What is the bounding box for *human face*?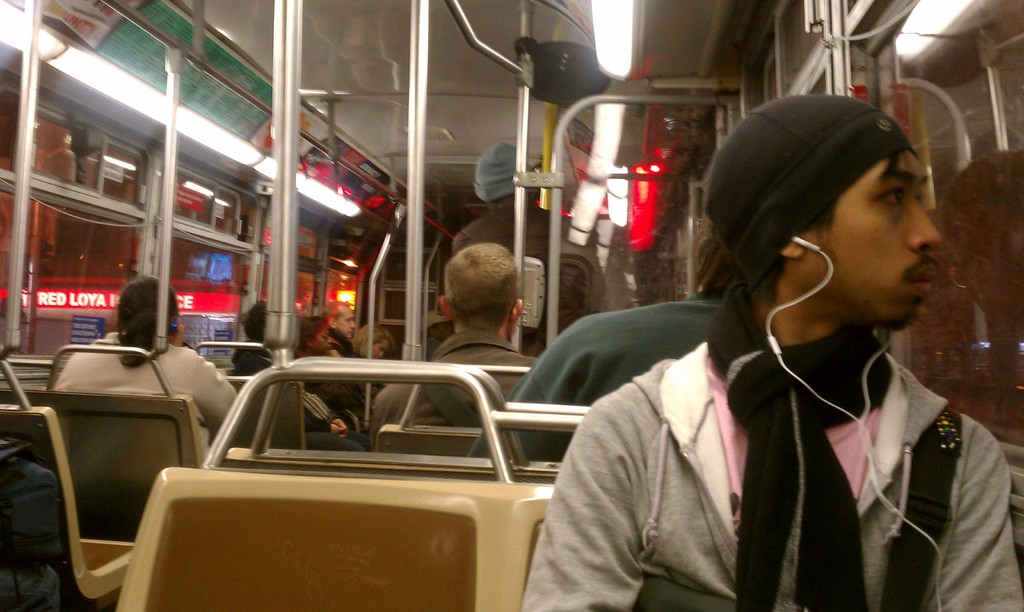
region(314, 327, 333, 353).
